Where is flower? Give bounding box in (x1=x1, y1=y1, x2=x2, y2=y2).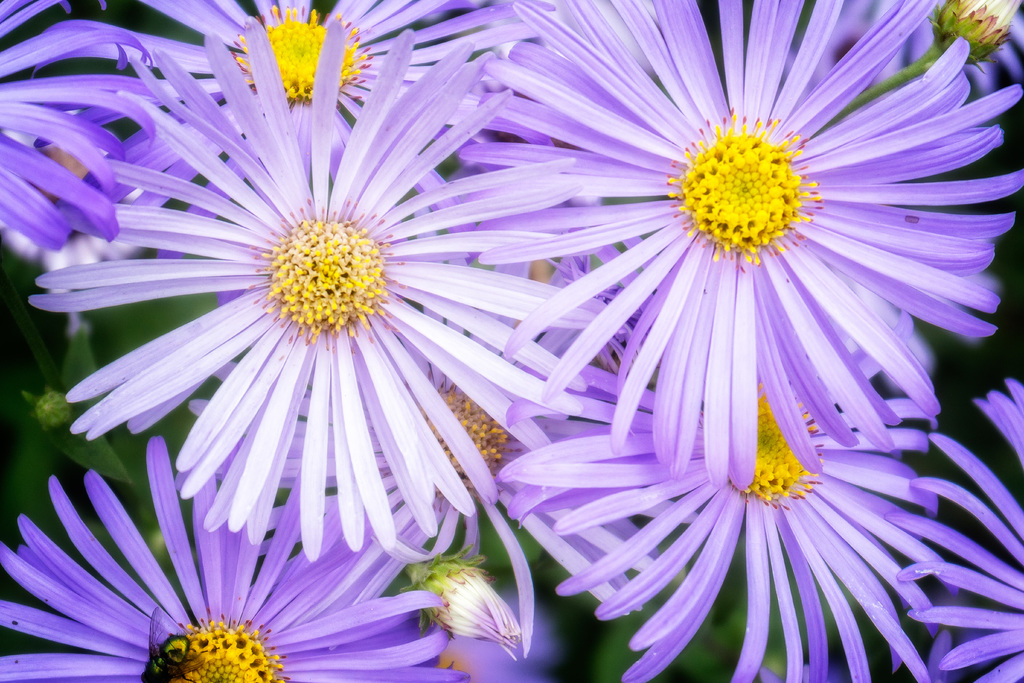
(x1=30, y1=13, x2=614, y2=562).
